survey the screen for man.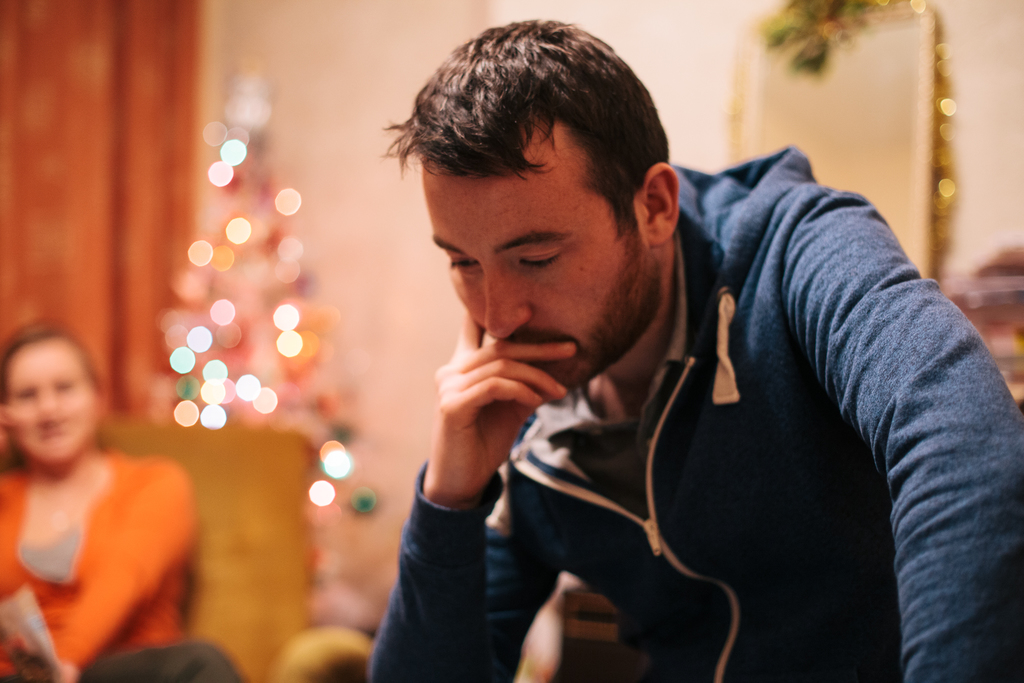
Survey found: l=367, t=13, r=1023, b=682.
